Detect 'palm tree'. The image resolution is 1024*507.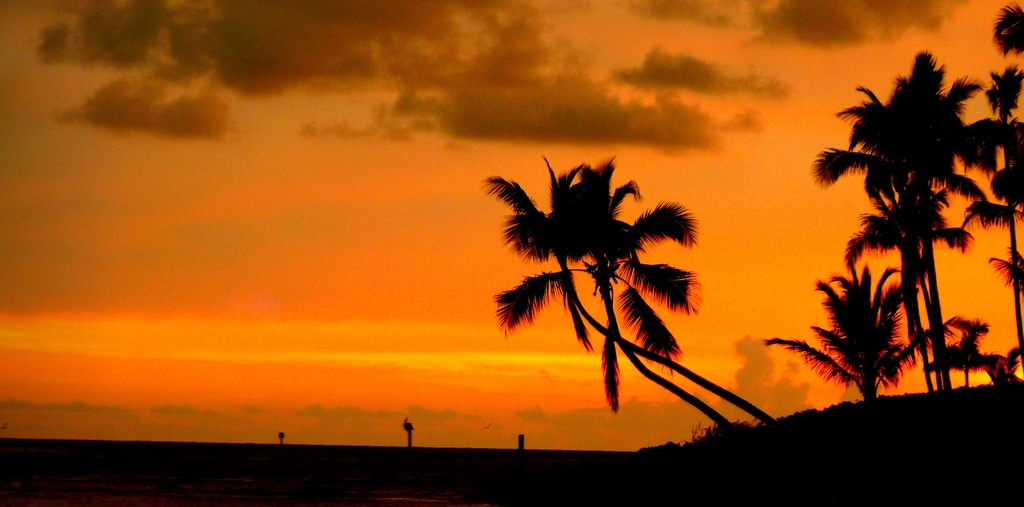
x1=488, y1=158, x2=724, y2=447.
